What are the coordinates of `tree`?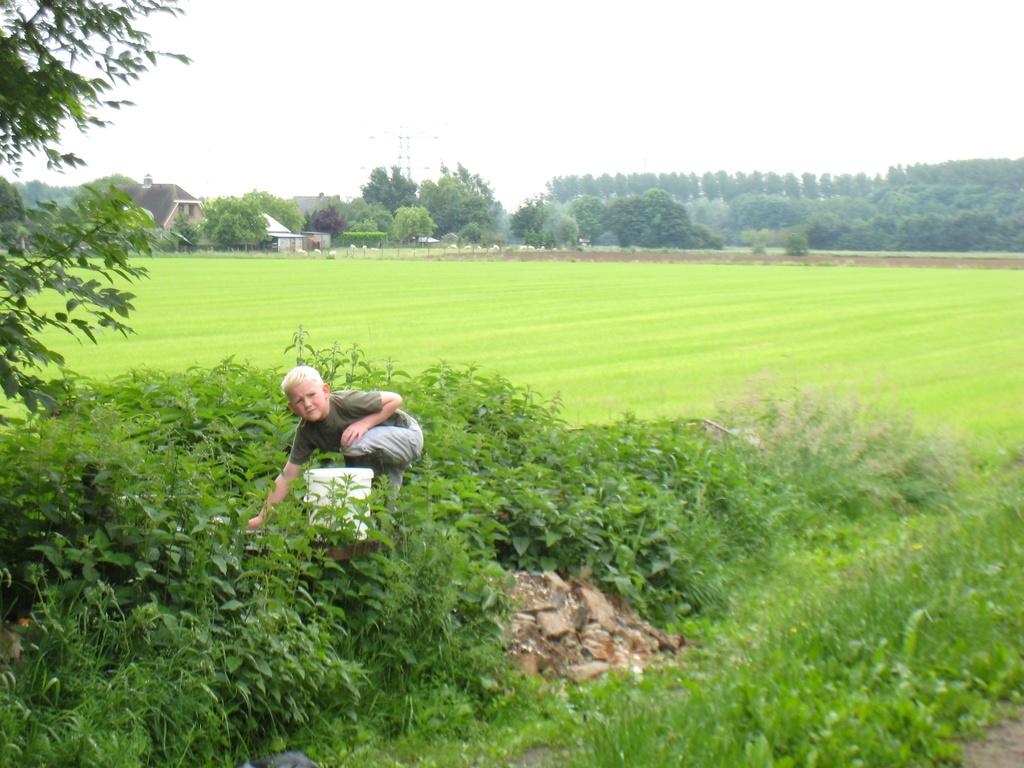
locate(856, 188, 911, 246).
